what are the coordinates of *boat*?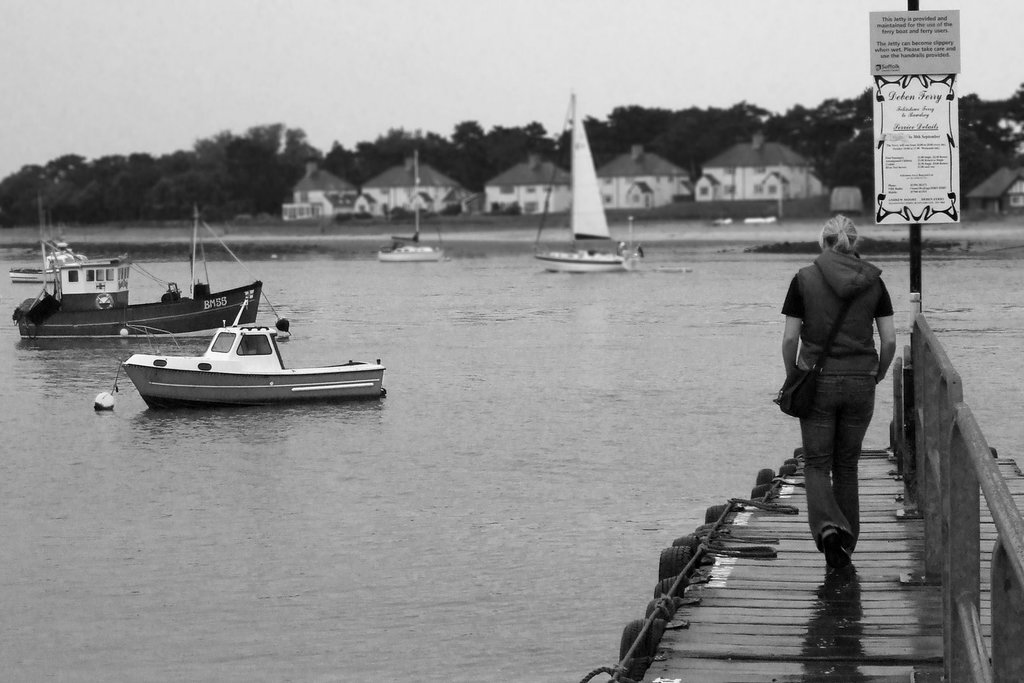
(99,277,397,414).
